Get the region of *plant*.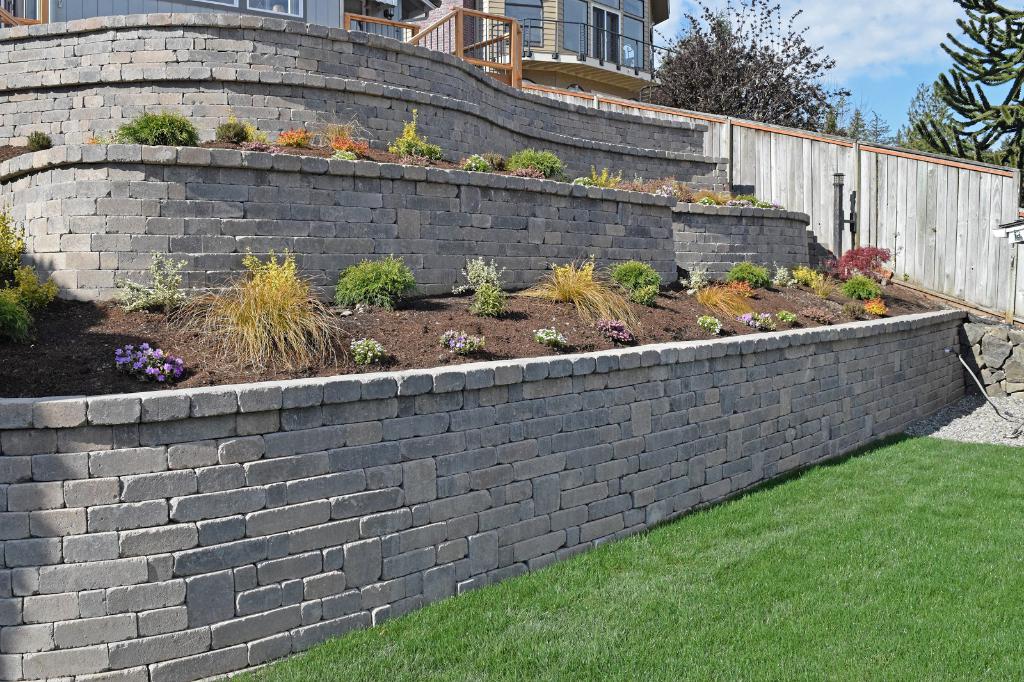
l=352, t=136, r=371, b=159.
